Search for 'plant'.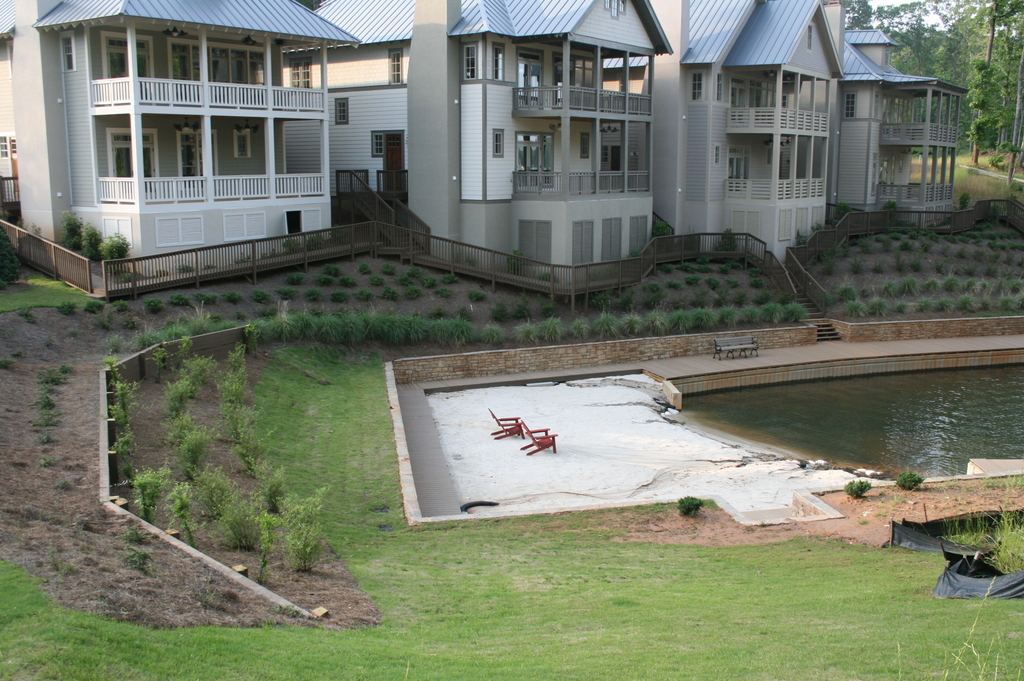
Found at 202/262/220/271.
